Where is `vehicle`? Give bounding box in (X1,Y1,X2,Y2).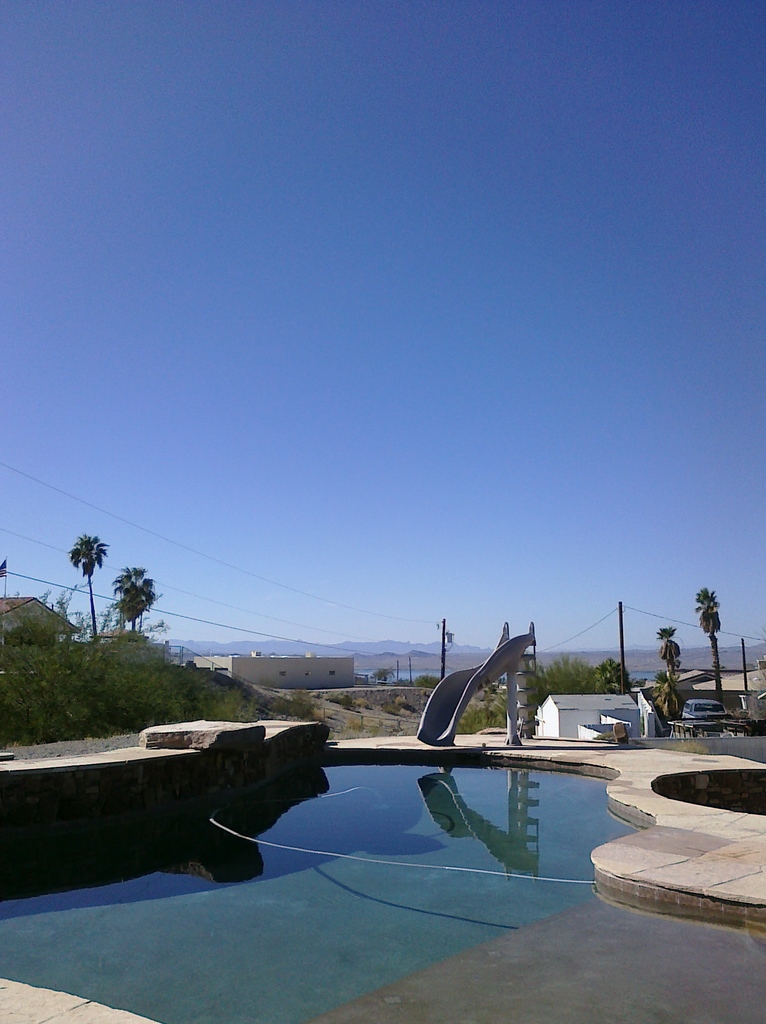
(681,694,728,723).
